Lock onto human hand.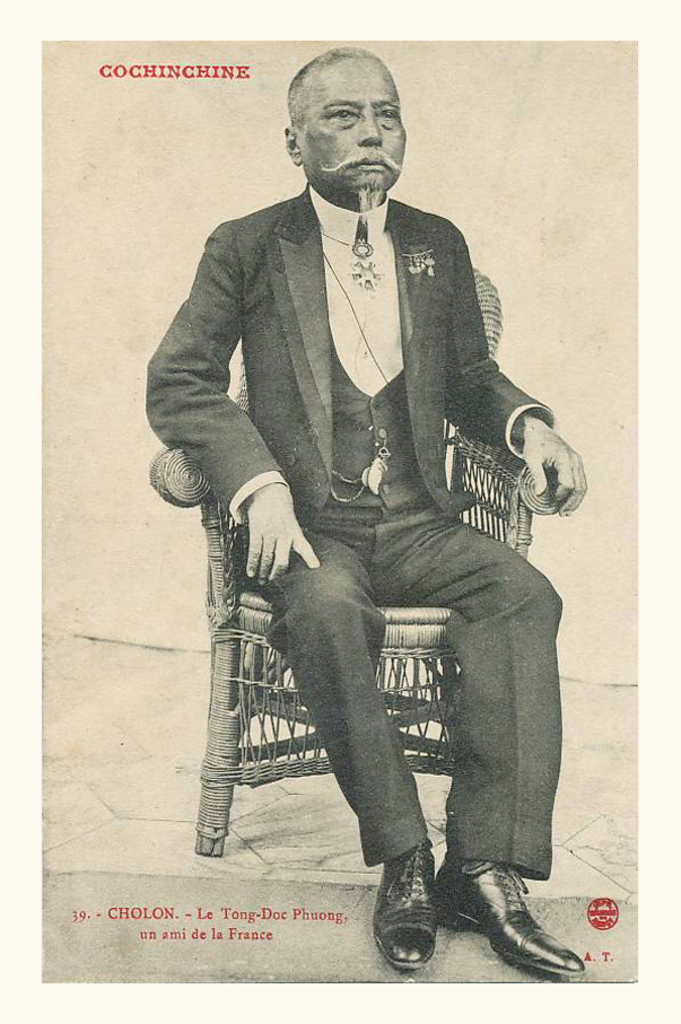
Locked: pyautogui.locateOnScreen(235, 471, 307, 577).
